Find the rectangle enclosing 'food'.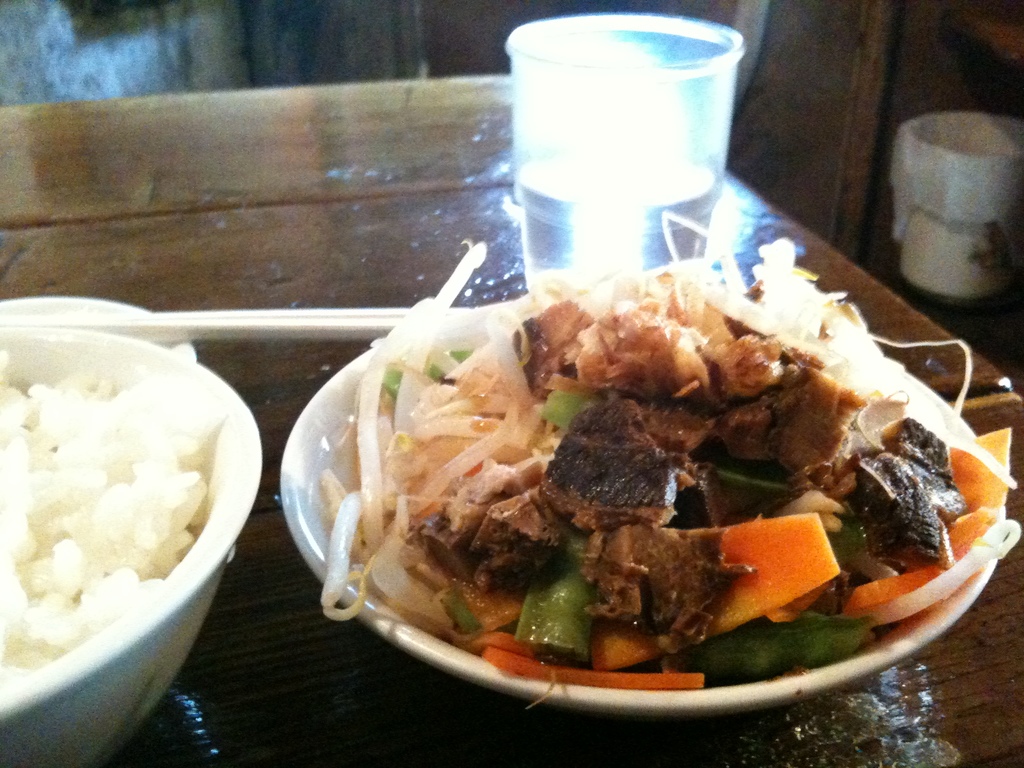
bbox=(0, 344, 226, 696).
